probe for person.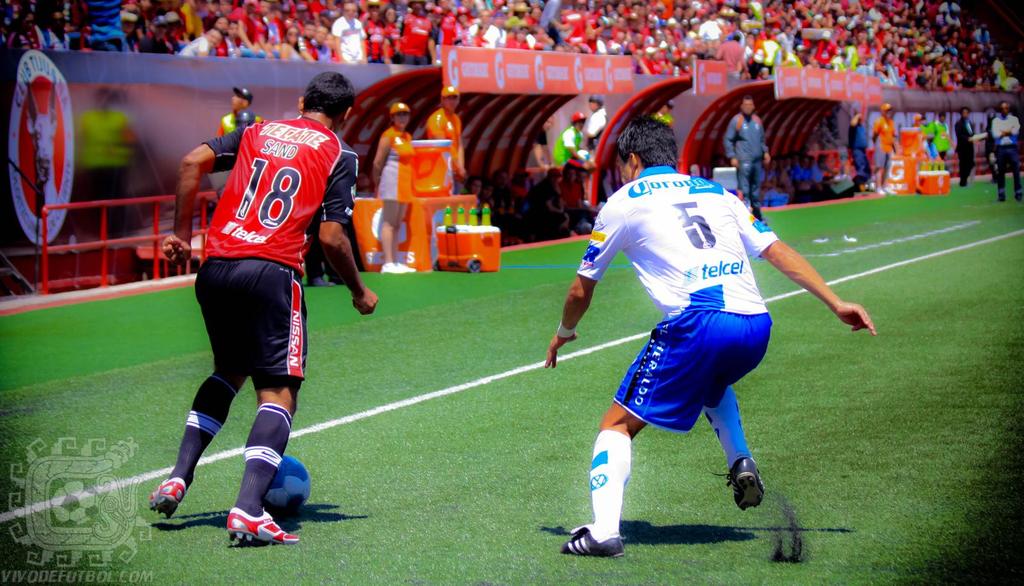
Probe result: (847, 115, 868, 192).
